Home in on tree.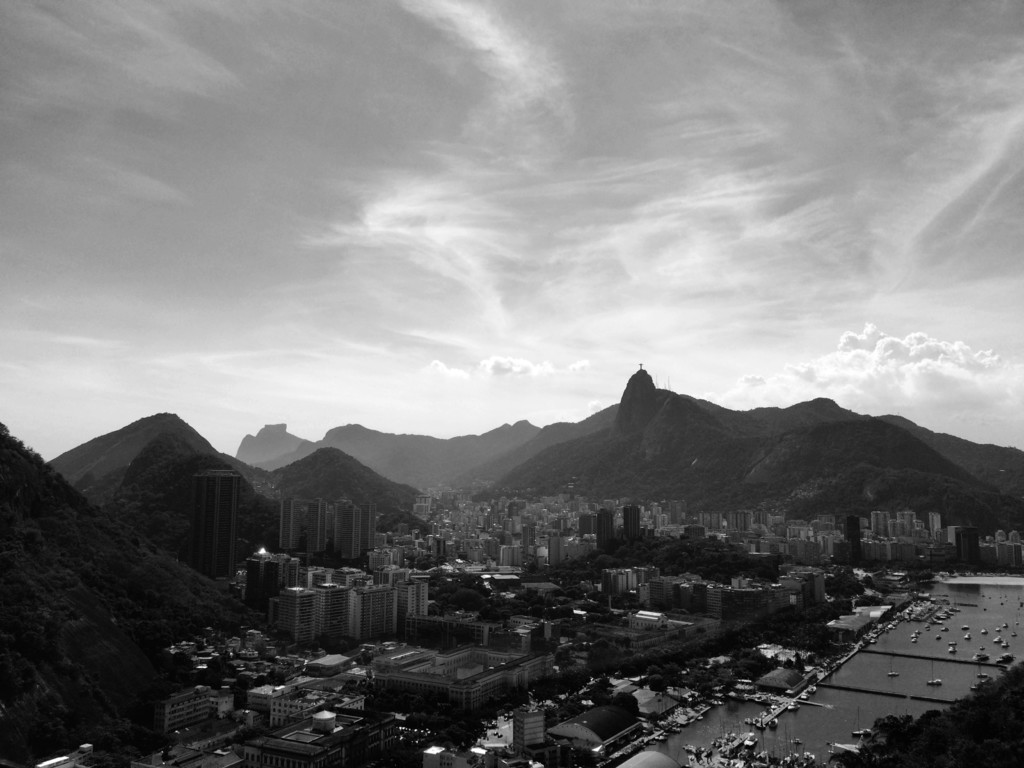
Homed in at 554/648/573/673.
